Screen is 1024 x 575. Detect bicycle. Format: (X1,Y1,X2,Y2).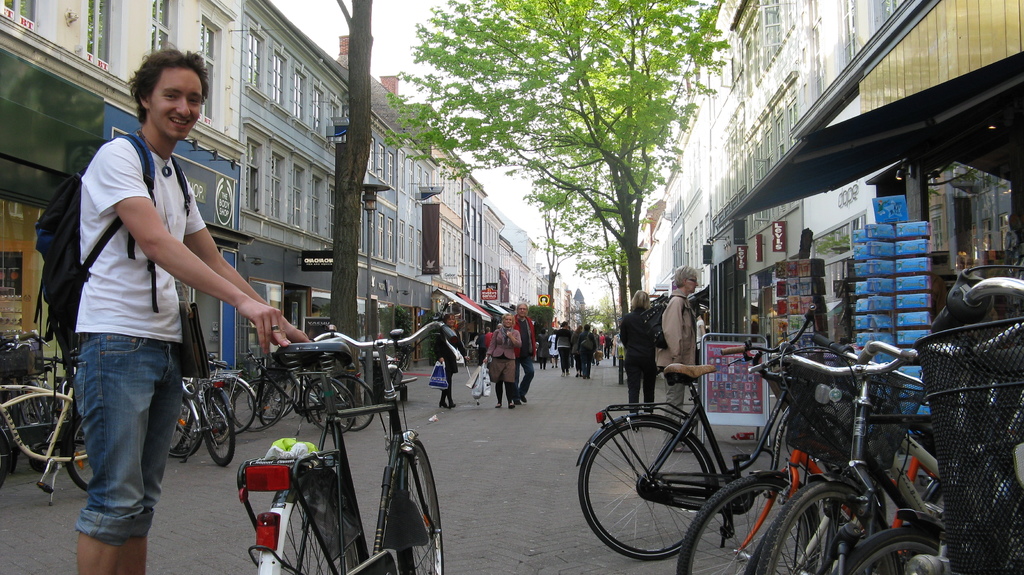
(390,339,412,373).
